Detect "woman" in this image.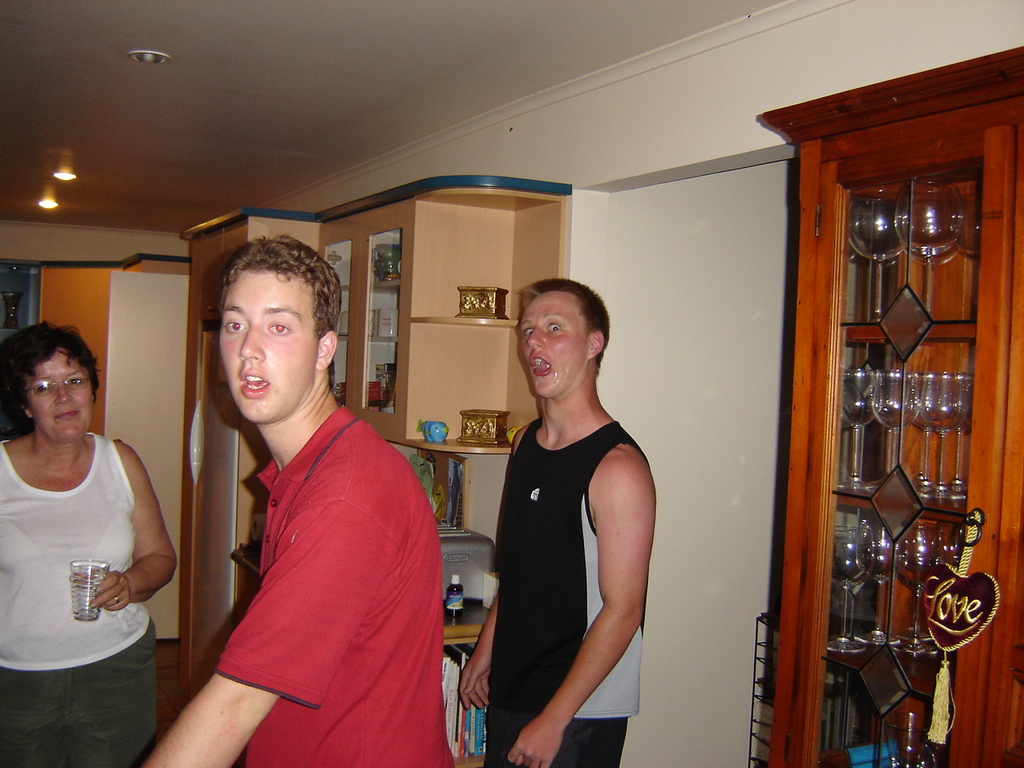
Detection: {"x1": 5, "y1": 303, "x2": 167, "y2": 762}.
